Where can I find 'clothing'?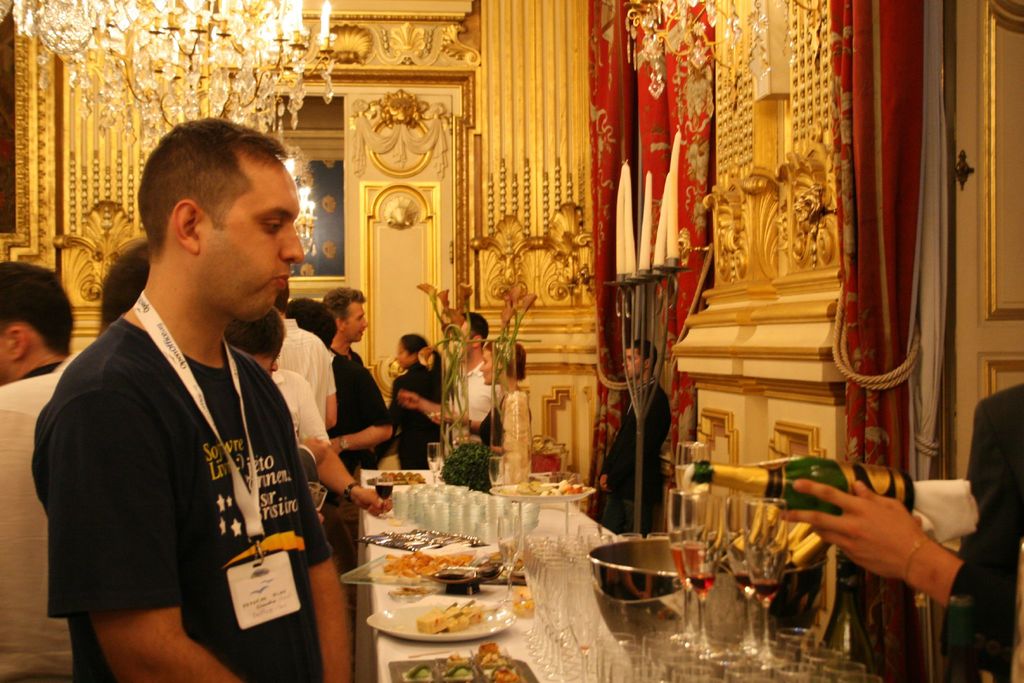
You can find it at select_region(388, 367, 440, 476).
